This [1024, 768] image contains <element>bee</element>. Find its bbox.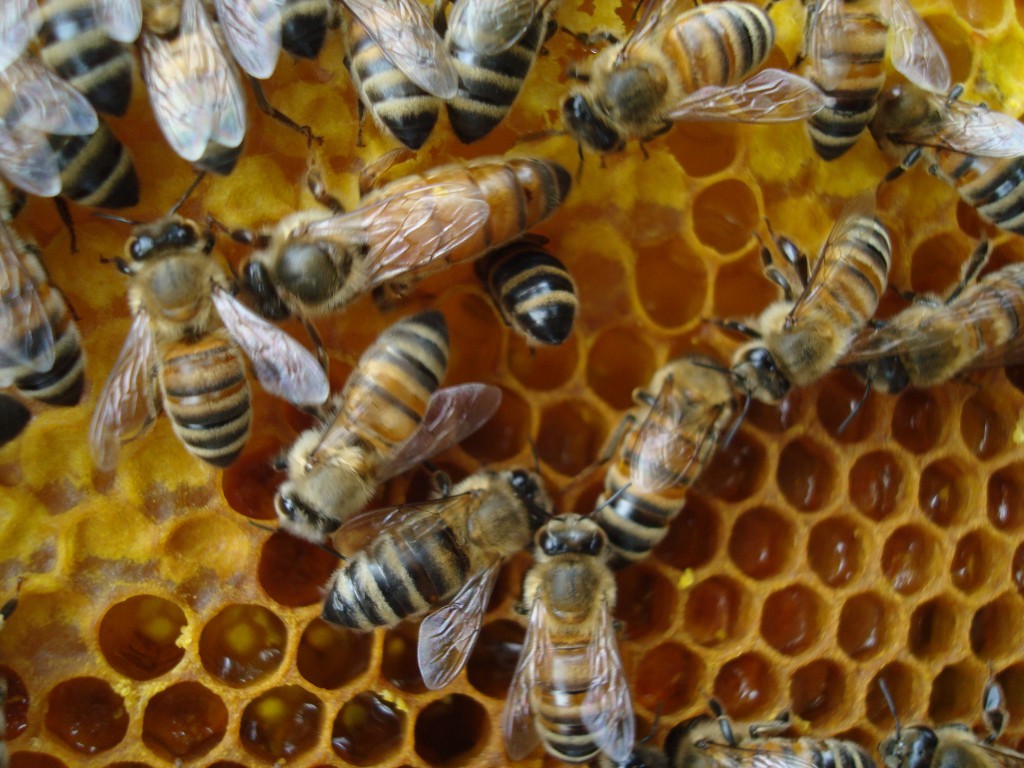
0 48 146 262.
